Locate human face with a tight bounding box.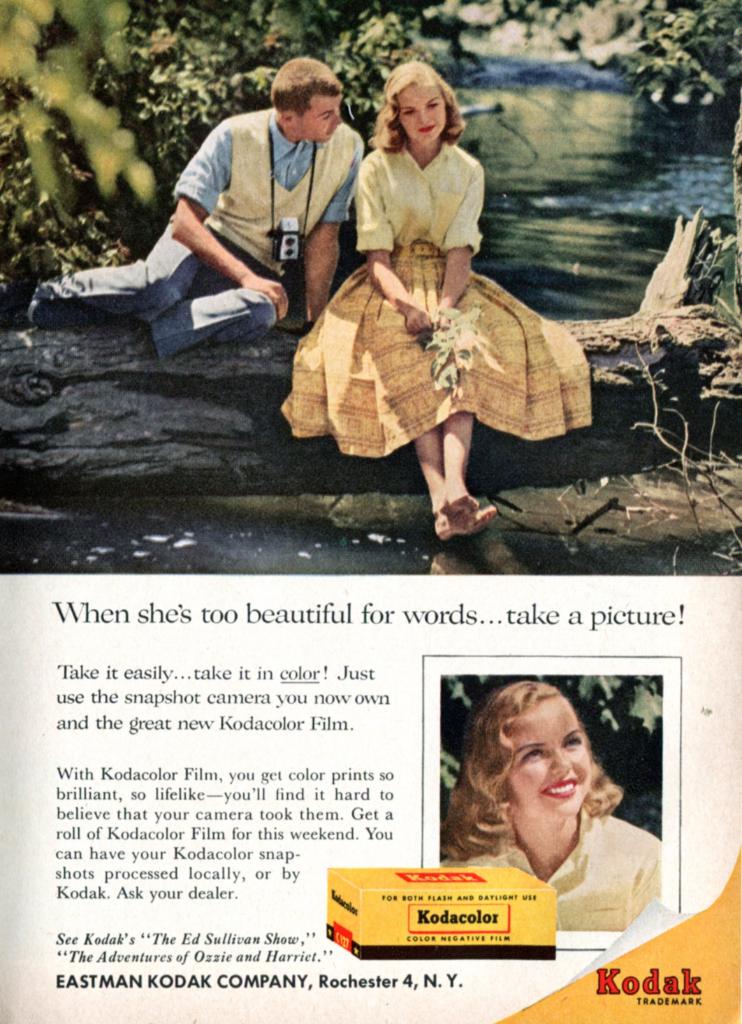
crop(509, 687, 592, 819).
